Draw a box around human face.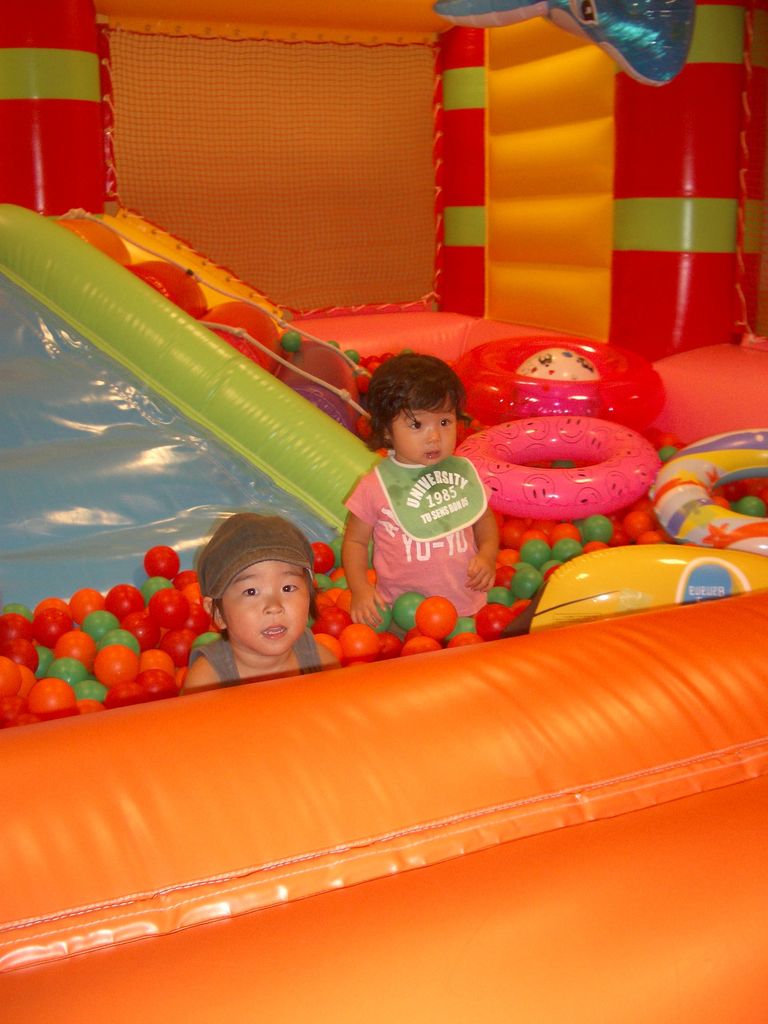
detection(393, 394, 460, 466).
